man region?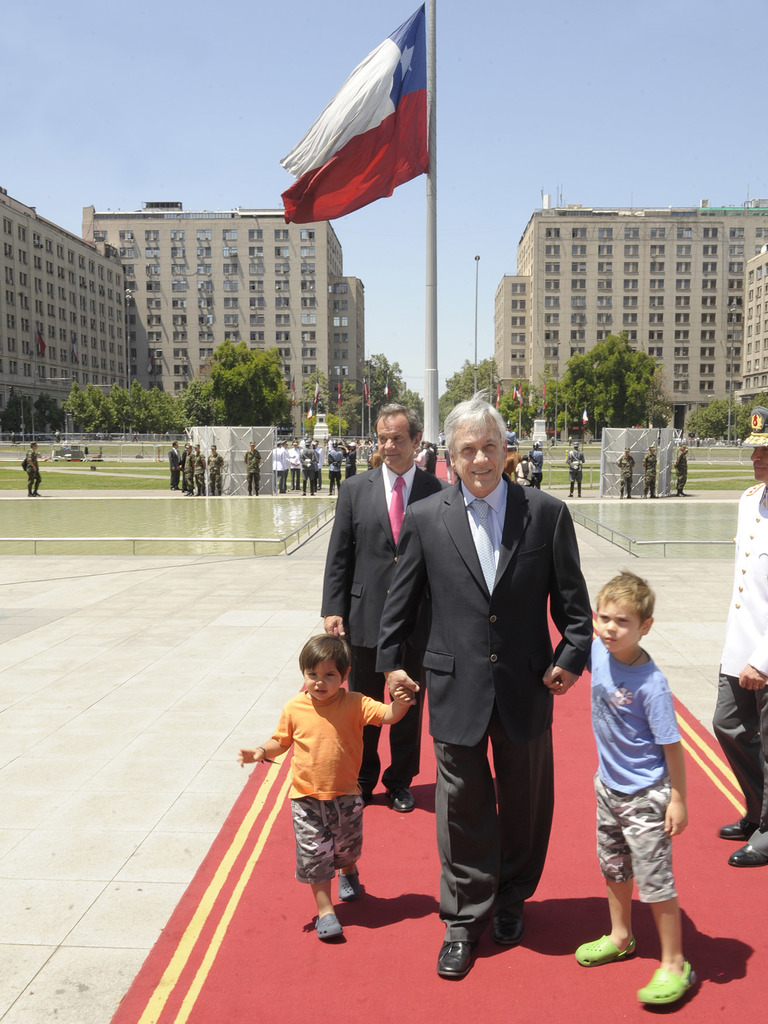
rect(504, 420, 520, 451)
